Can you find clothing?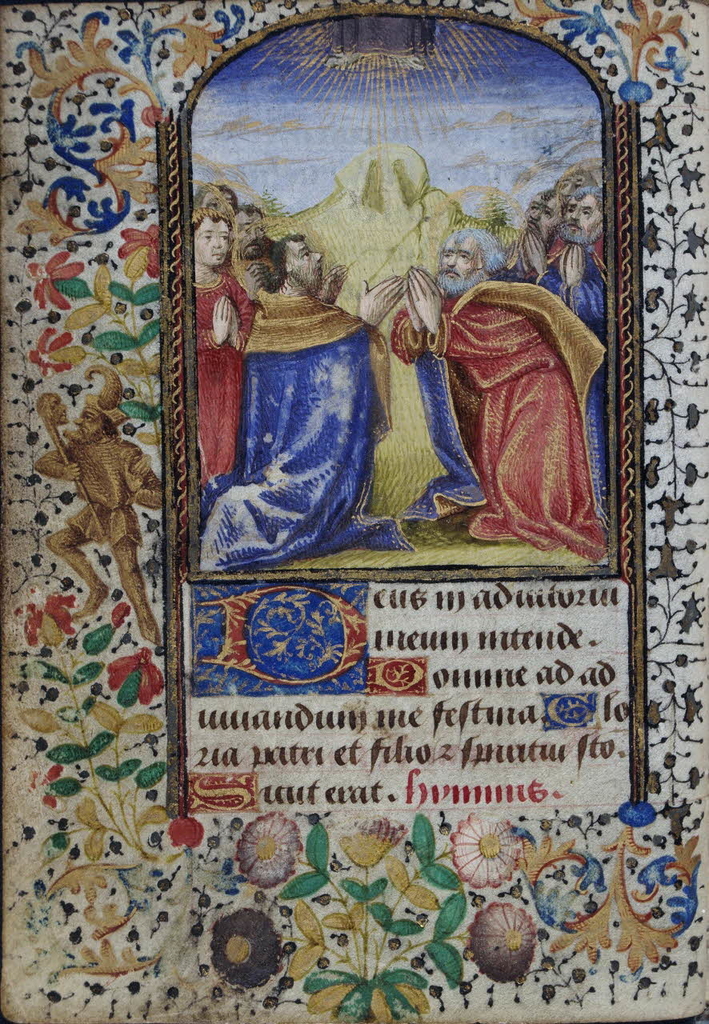
Yes, bounding box: <bbox>451, 243, 589, 554</bbox>.
